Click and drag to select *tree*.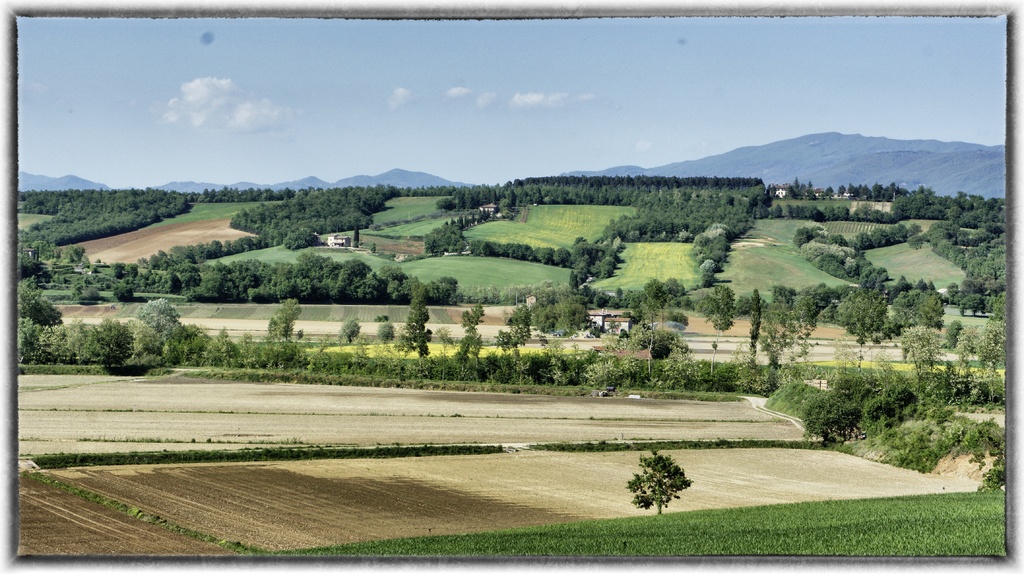
Selection: box=[742, 292, 824, 403].
